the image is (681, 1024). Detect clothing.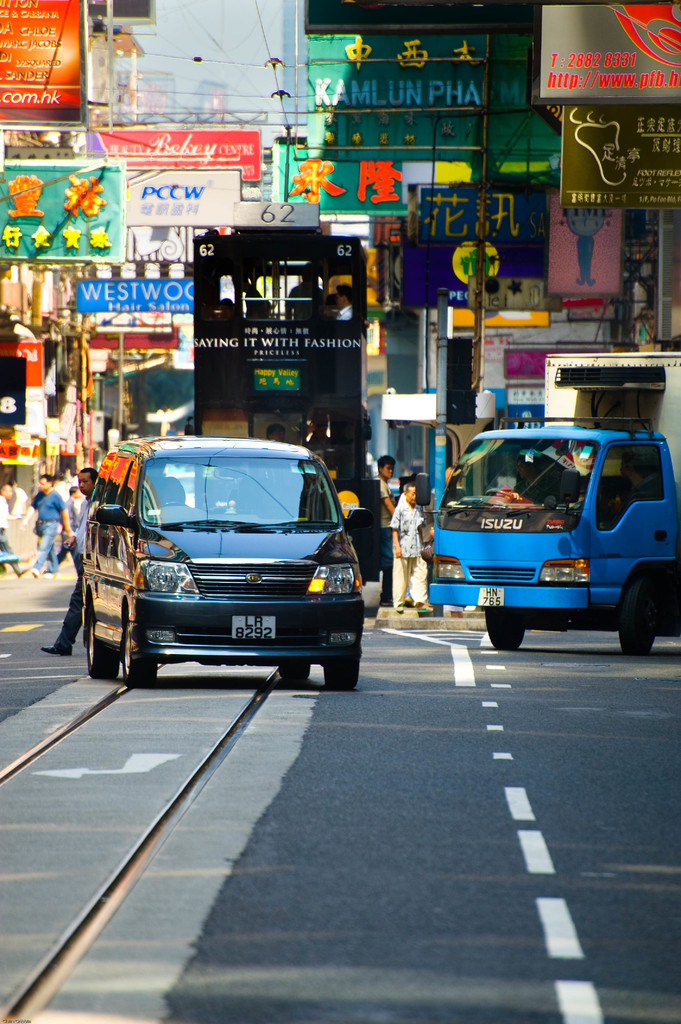
Detection: x1=49 y1=502 x2=84 y2=559.
